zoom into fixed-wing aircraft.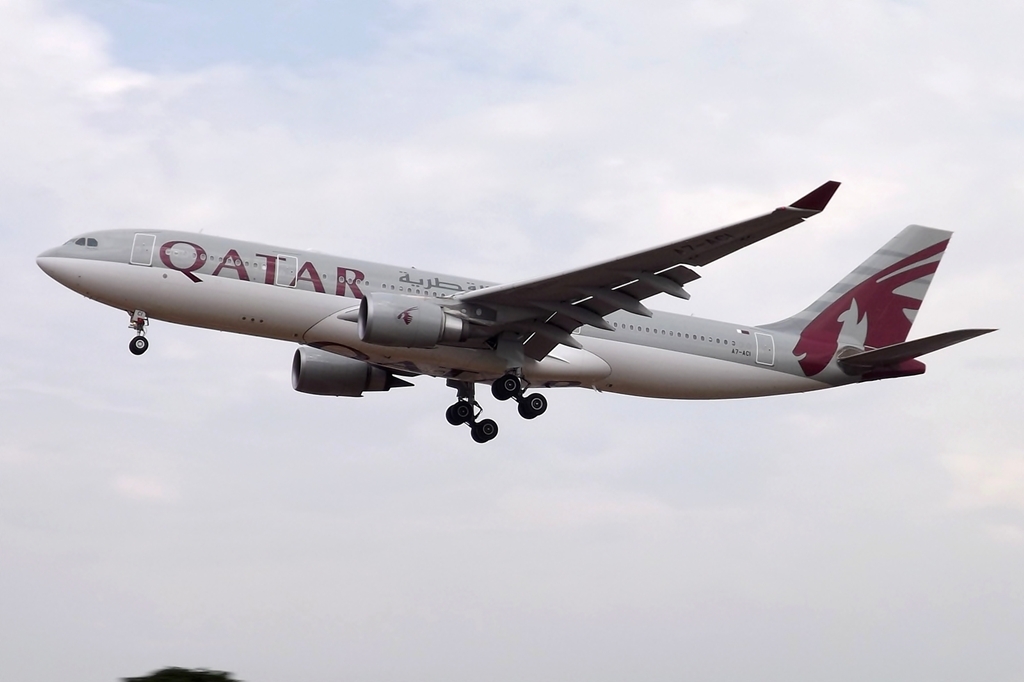
Zoom target: <box>20,176,988,440</box>.
